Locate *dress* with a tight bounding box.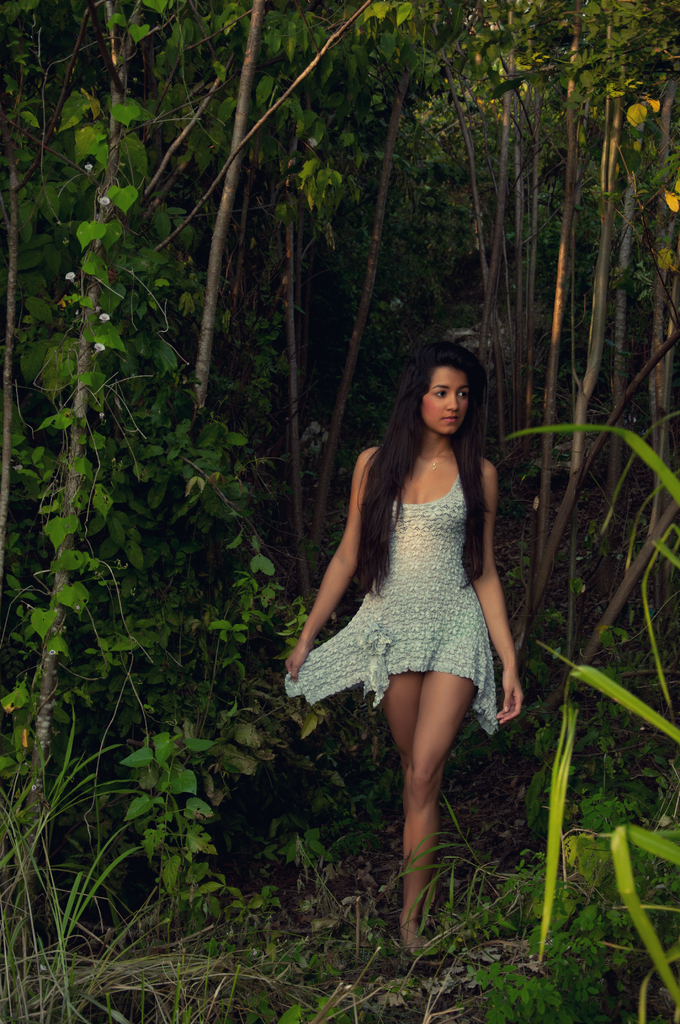
285,469,499,732.
